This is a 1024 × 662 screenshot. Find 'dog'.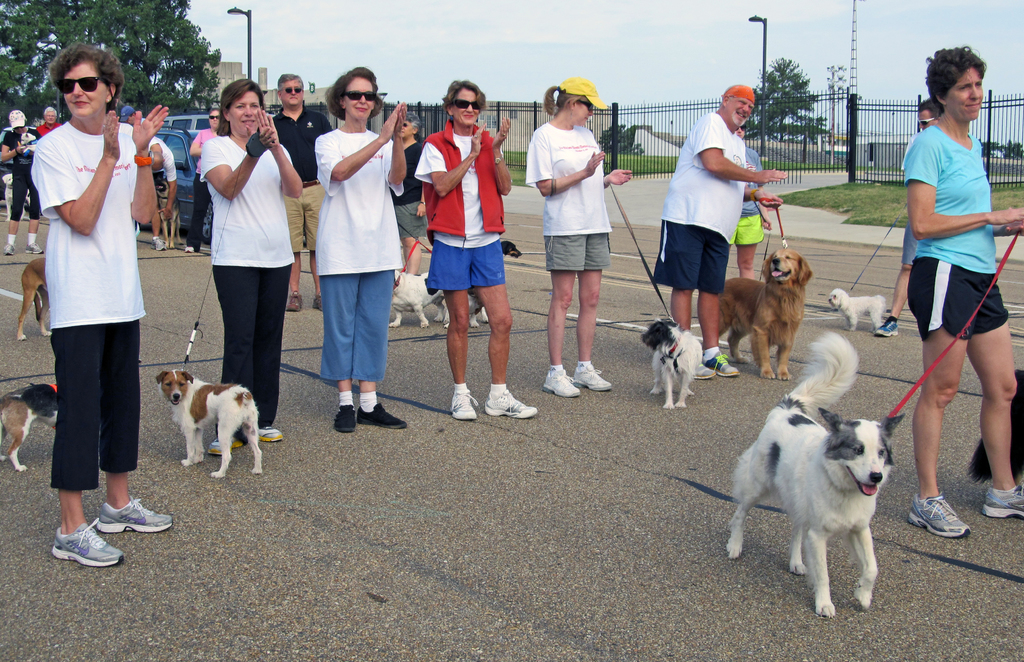
Bounding box: Rect(639, 317, 701, 412).
